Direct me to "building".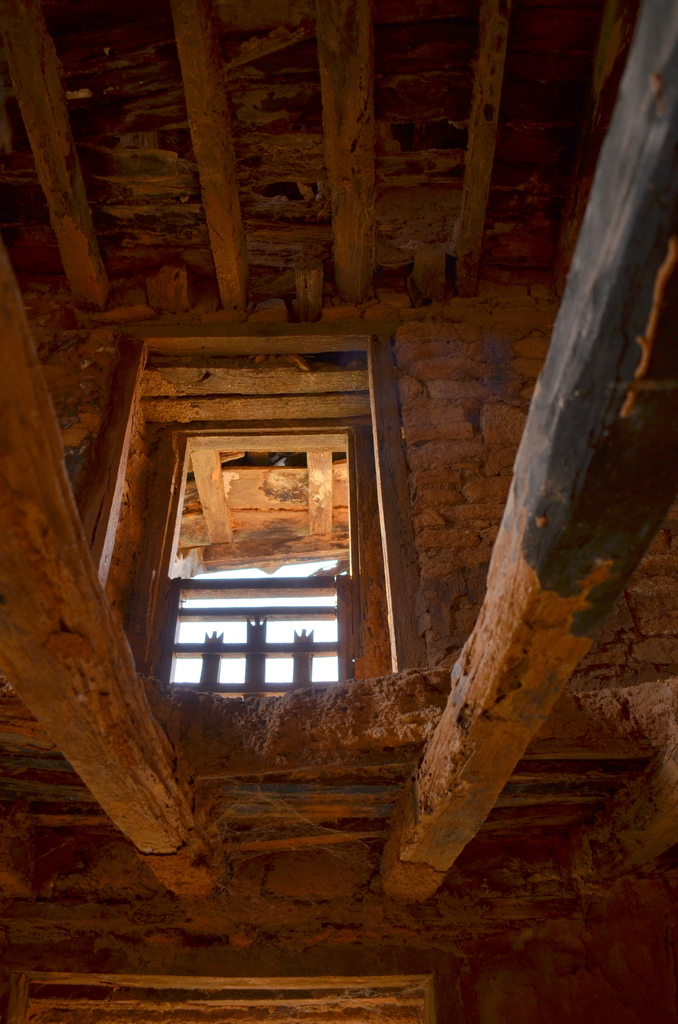
Direction: bbox(0, 0, 677, 1023).
